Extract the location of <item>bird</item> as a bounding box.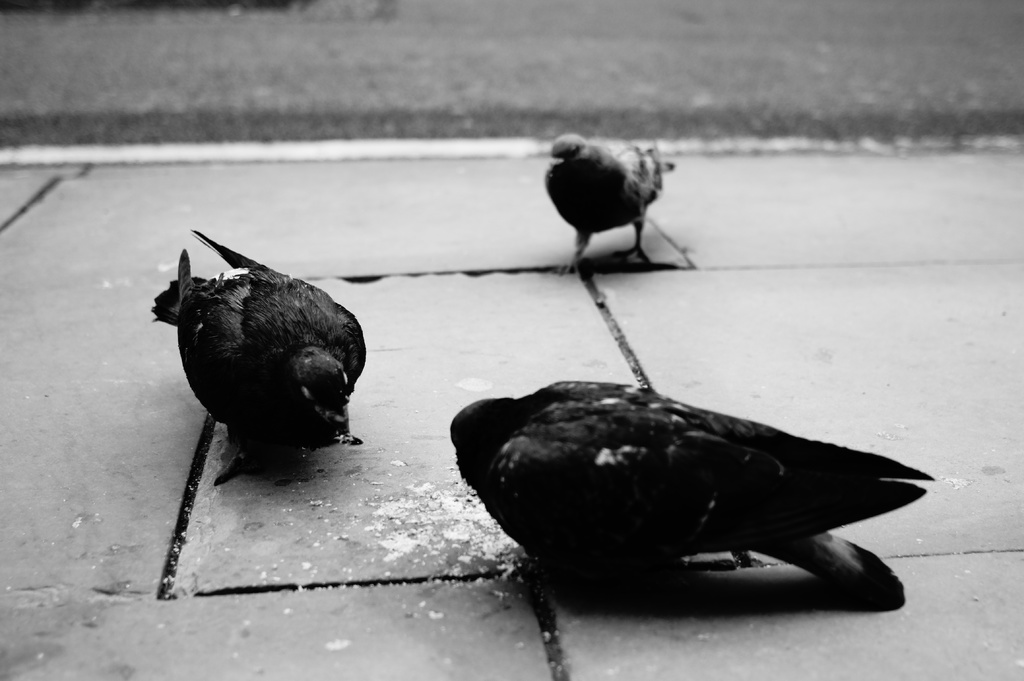
bbox=(543, 131, 671, 272).
